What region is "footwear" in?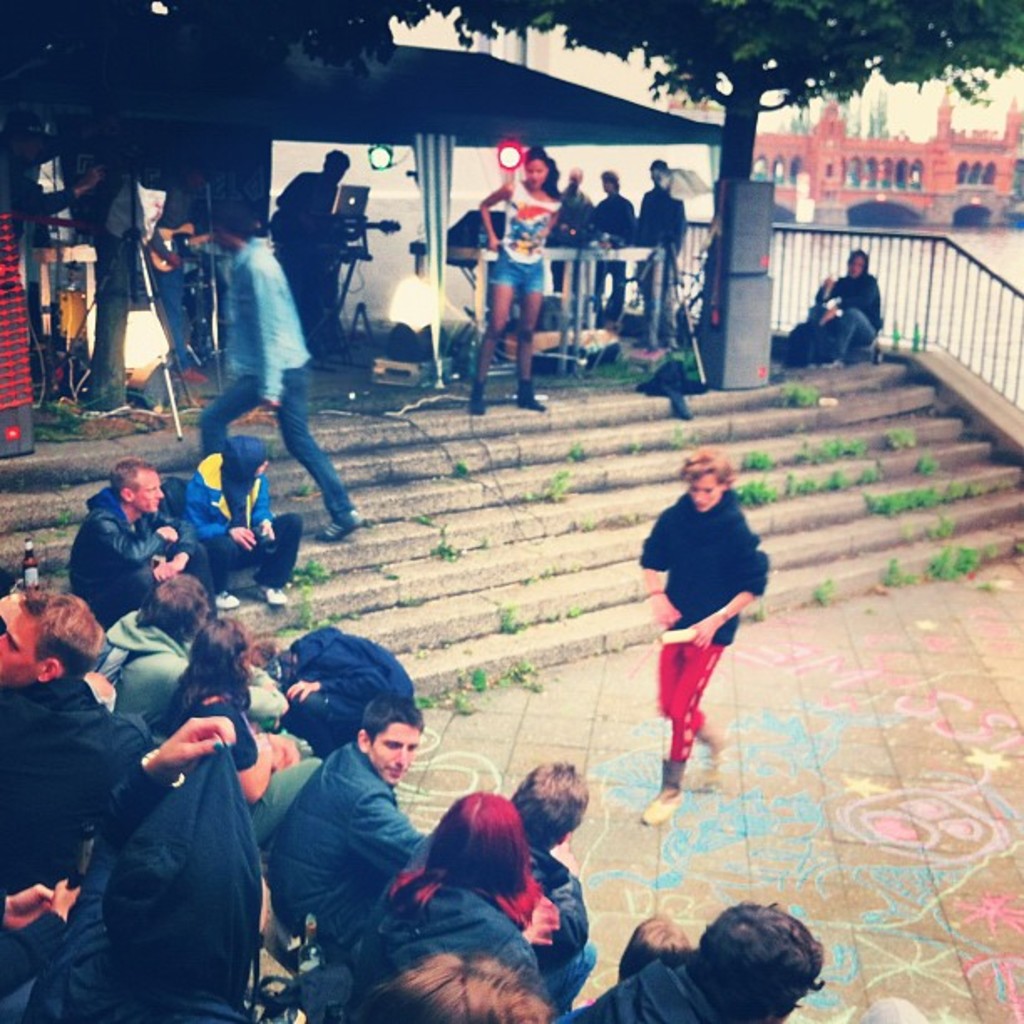
select_region(806, 356, 820, 370).
